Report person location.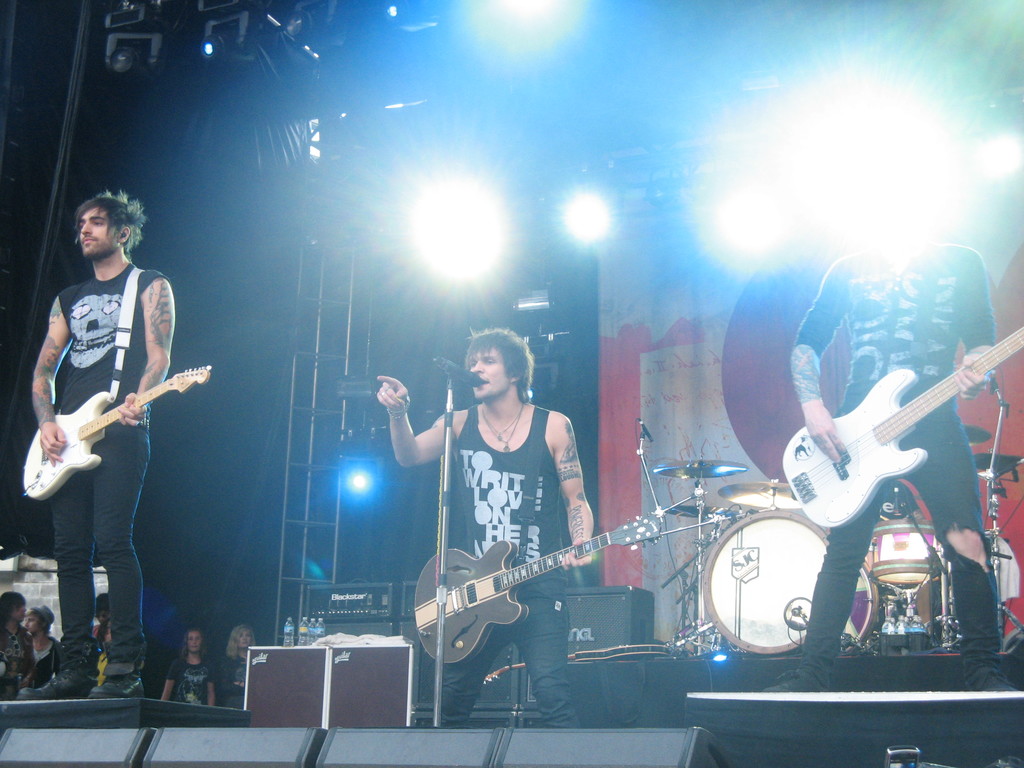
Report: [left=764, top=187, right=1023, bottom=694].
